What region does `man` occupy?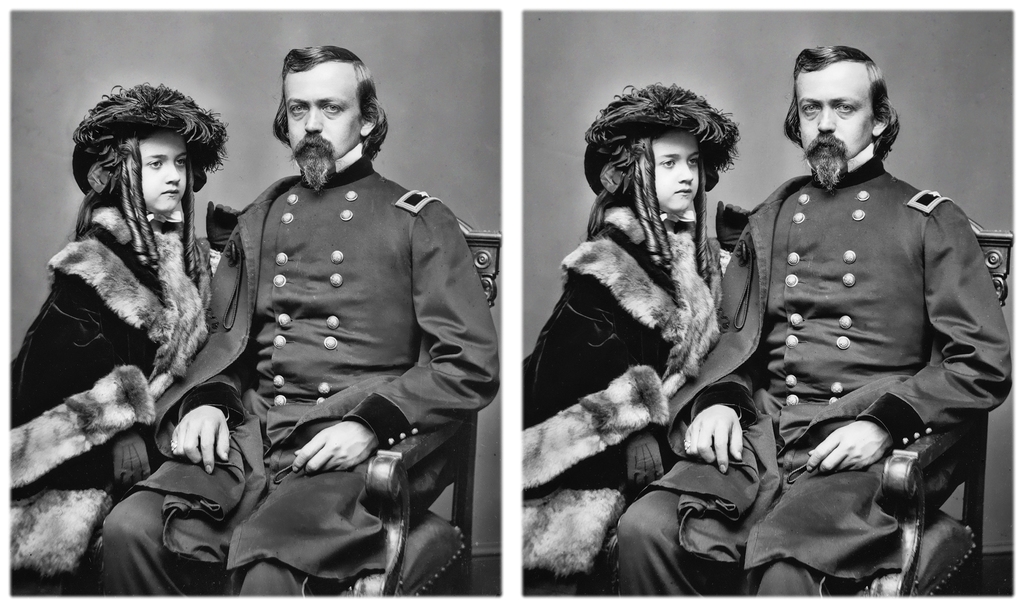
x1=99, y1=39, x2=497, y2=599.
